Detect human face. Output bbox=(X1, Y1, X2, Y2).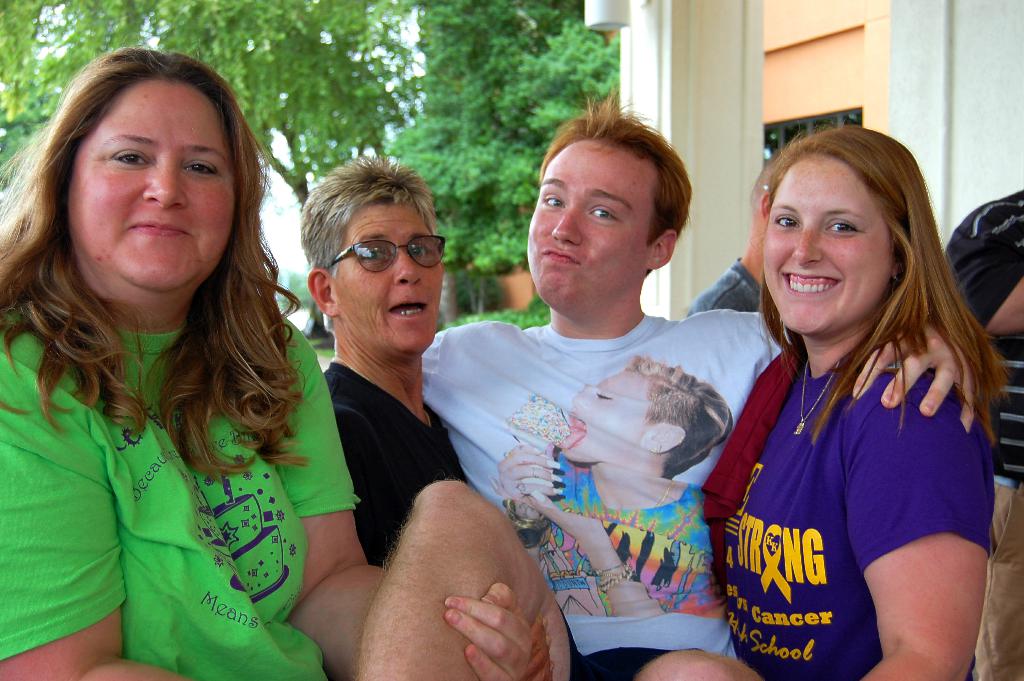
bbox=(758, 151, 893, 348).
